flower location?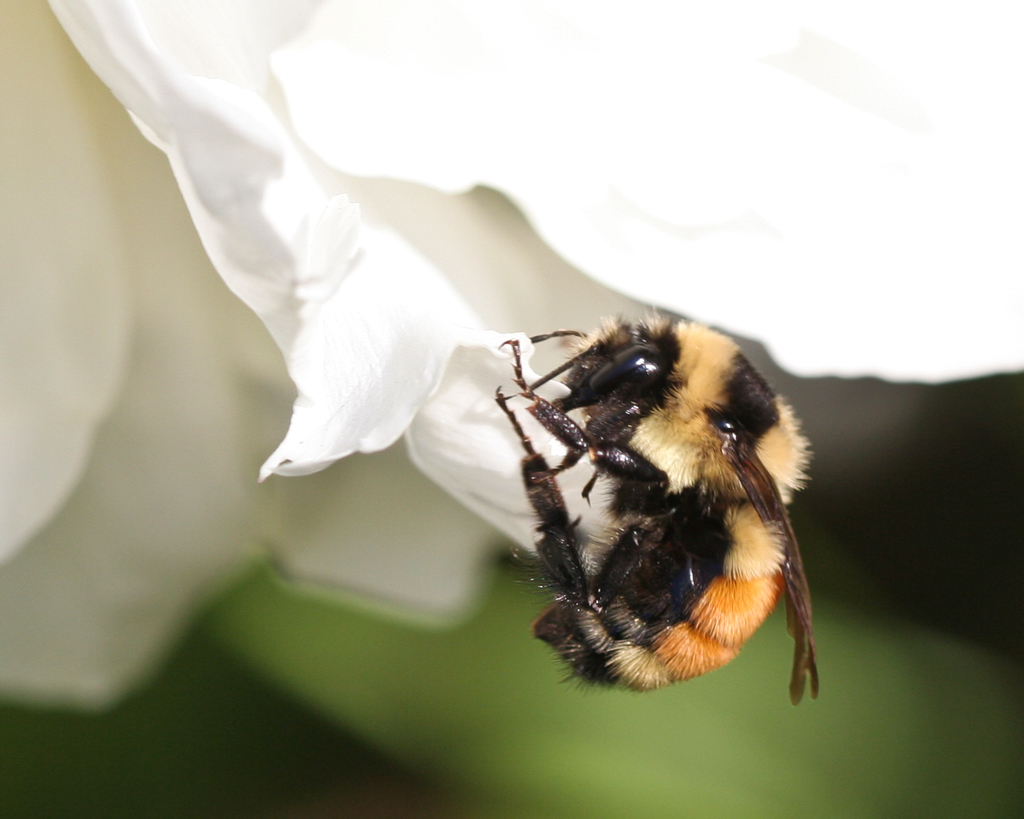
left=40, top=0, right=1023, bottom=577
